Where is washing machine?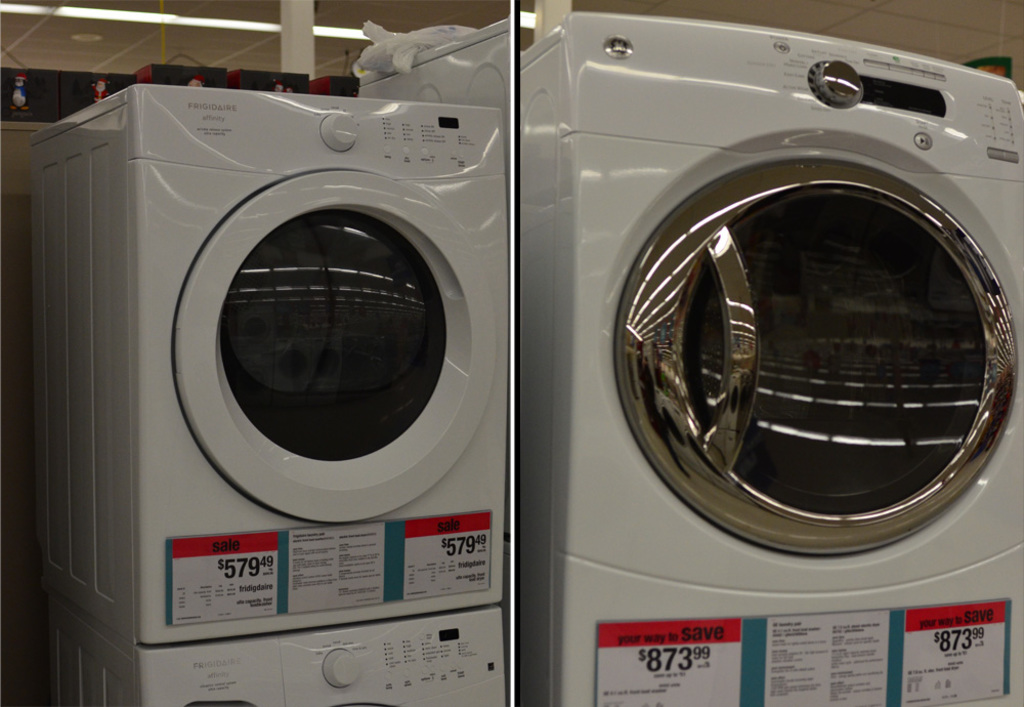
pyautogui.locateOnScreen(25, 83, 501, 641).
